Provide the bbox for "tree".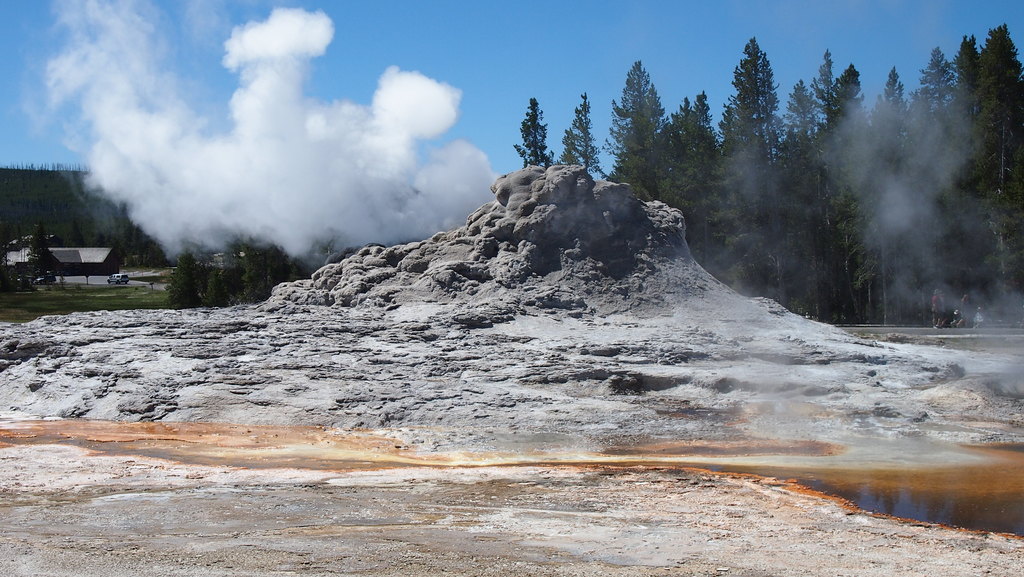
pyautogui.locateOnScreen(944, 28, 970, 199).
